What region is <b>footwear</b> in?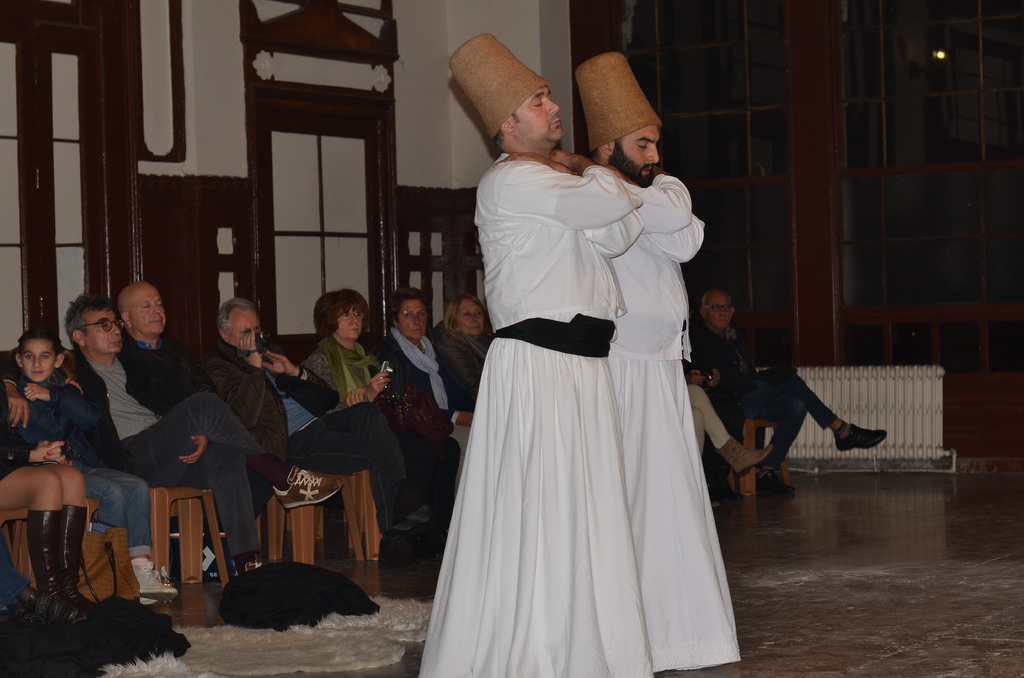
box(26, 508, 75, 611).
